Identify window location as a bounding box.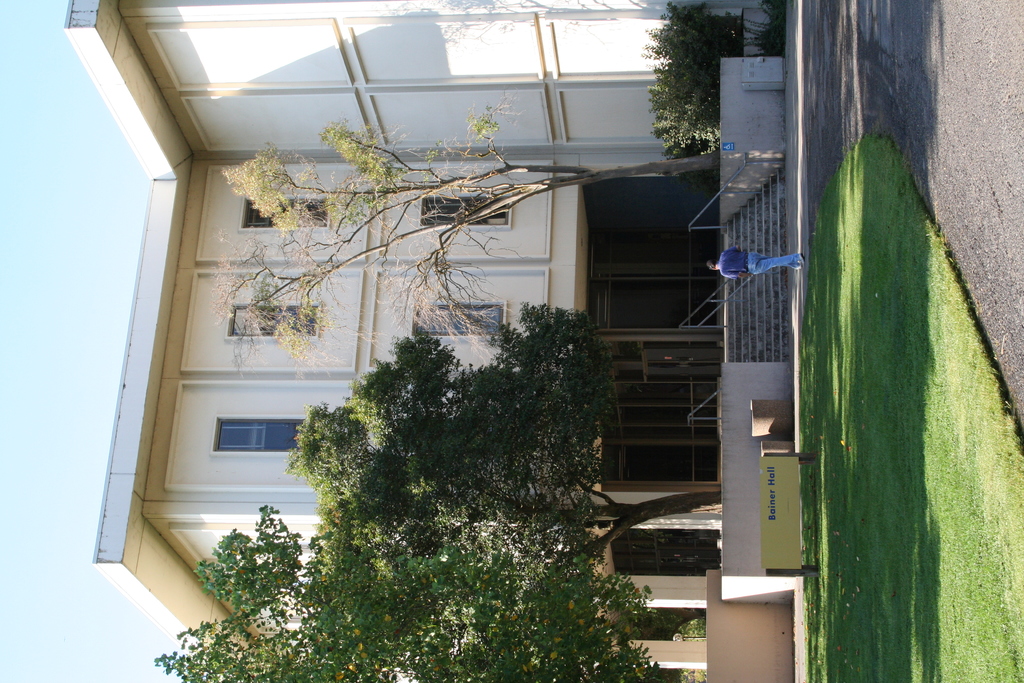
<bbox>239, 190, 329, 231</bbox>.
